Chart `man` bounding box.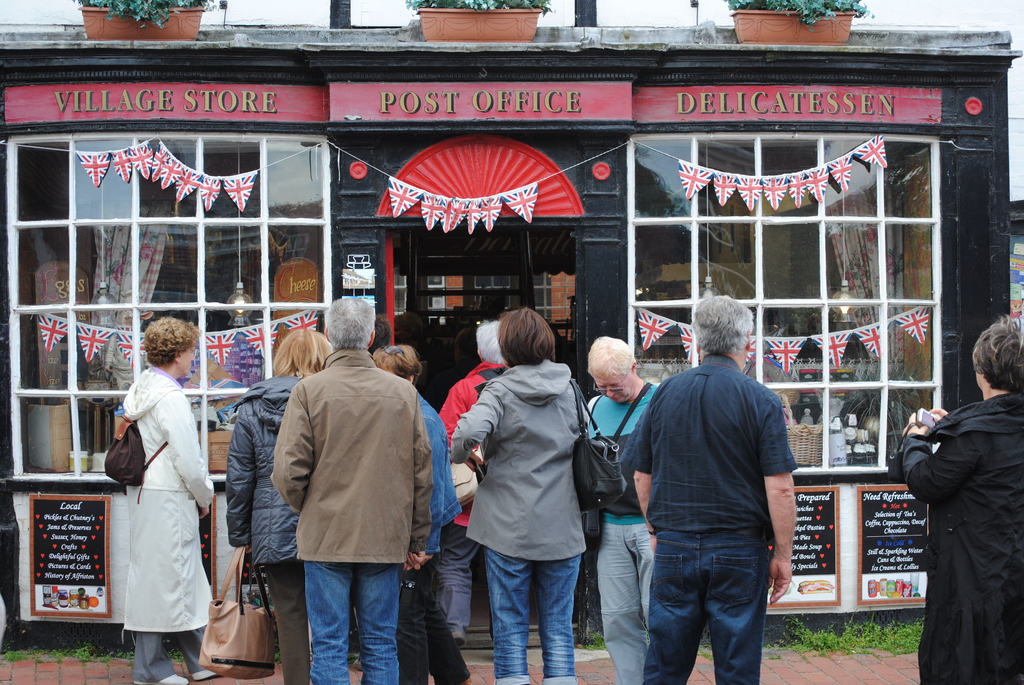
Charted: <bbox>439, 317, 524, 645</bbox>.
